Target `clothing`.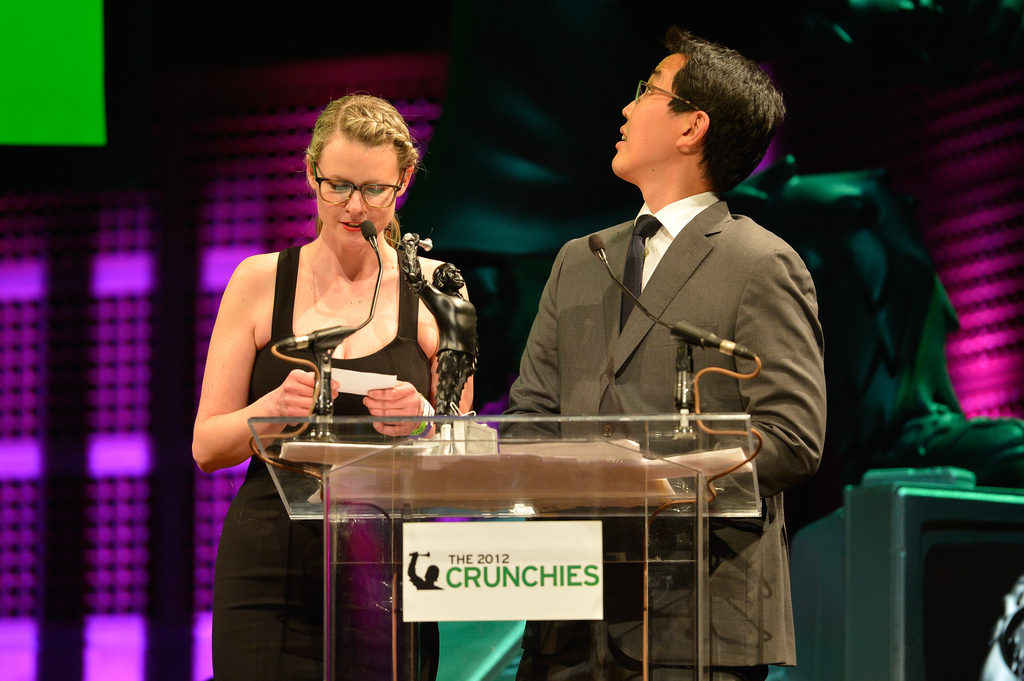
Target region: locate(209, 239, 441, 680).
